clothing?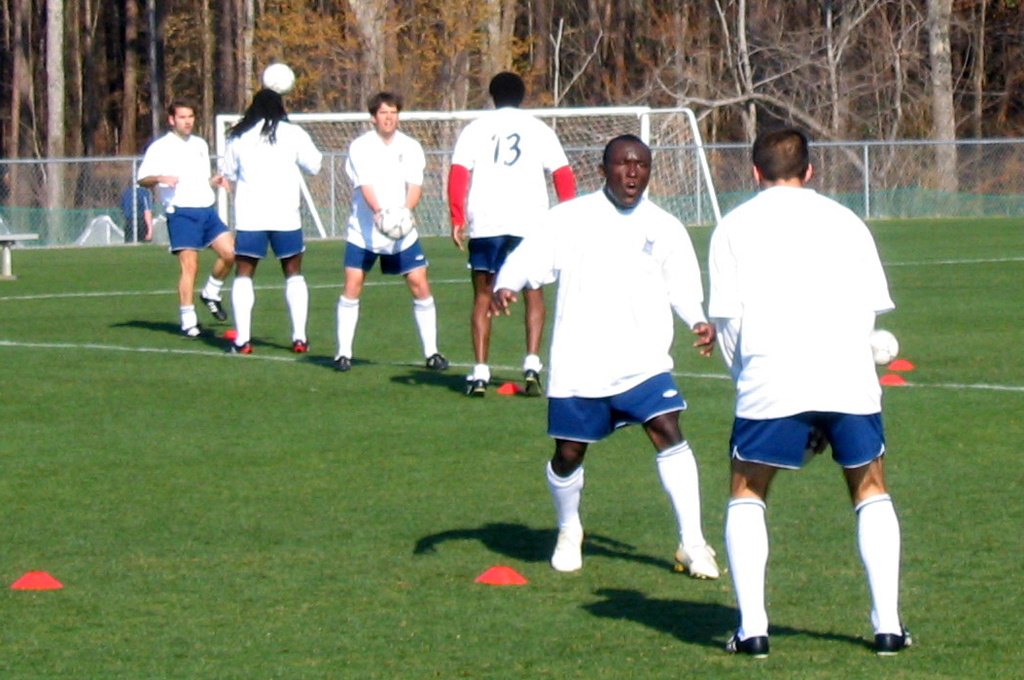
<bbox>714, 150, 900, 526</bbox>
